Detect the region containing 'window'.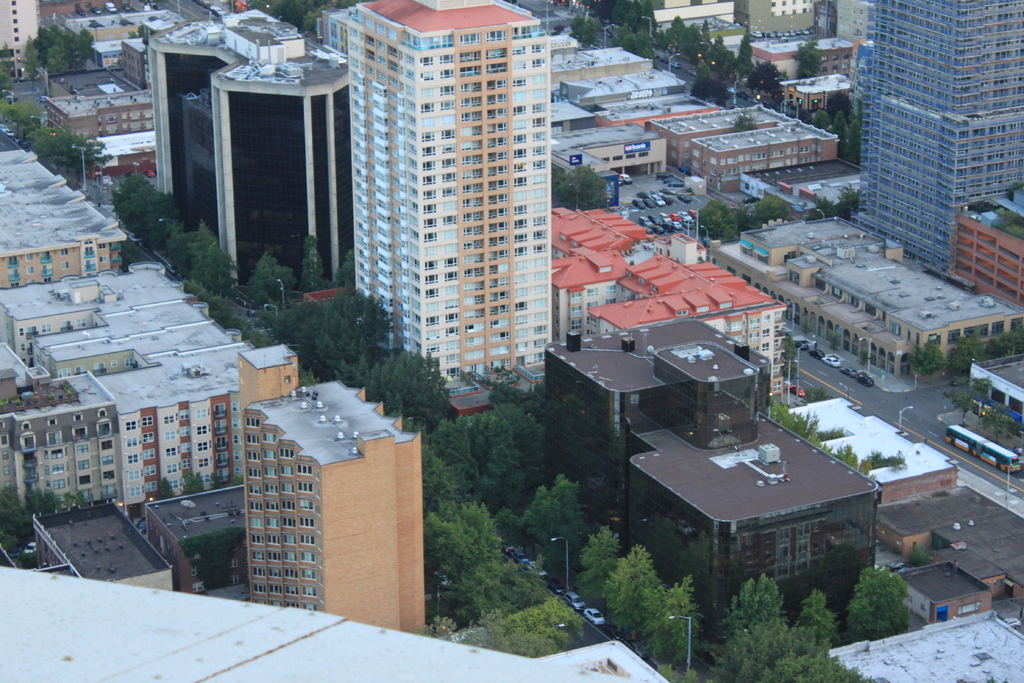
424:217:438:229.
